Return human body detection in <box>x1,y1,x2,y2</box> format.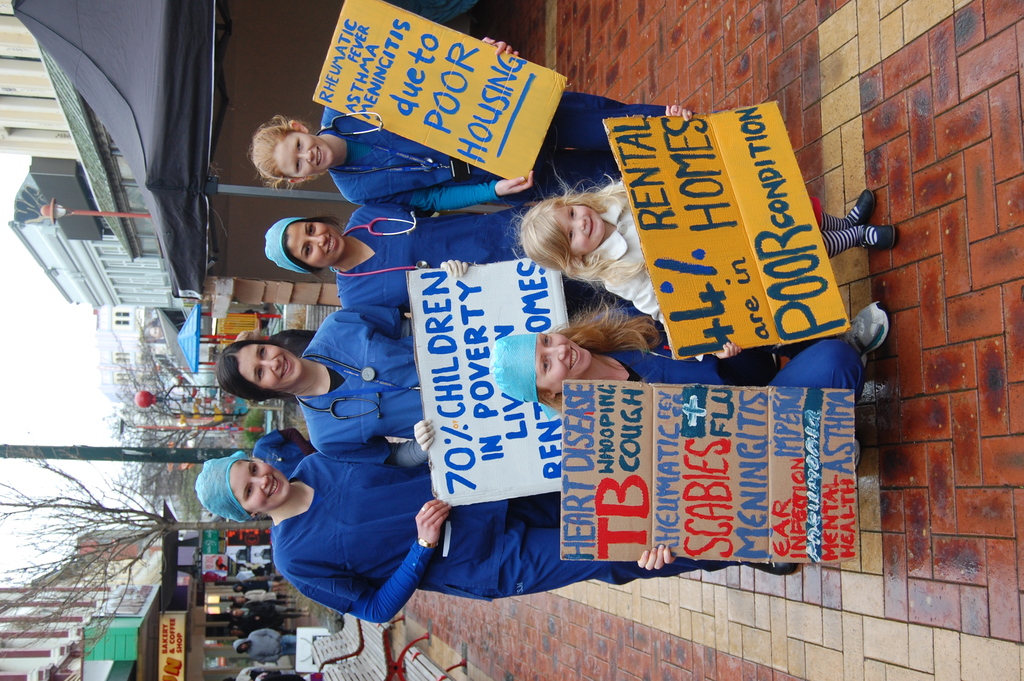
<box>577,98,897,364</box>.
